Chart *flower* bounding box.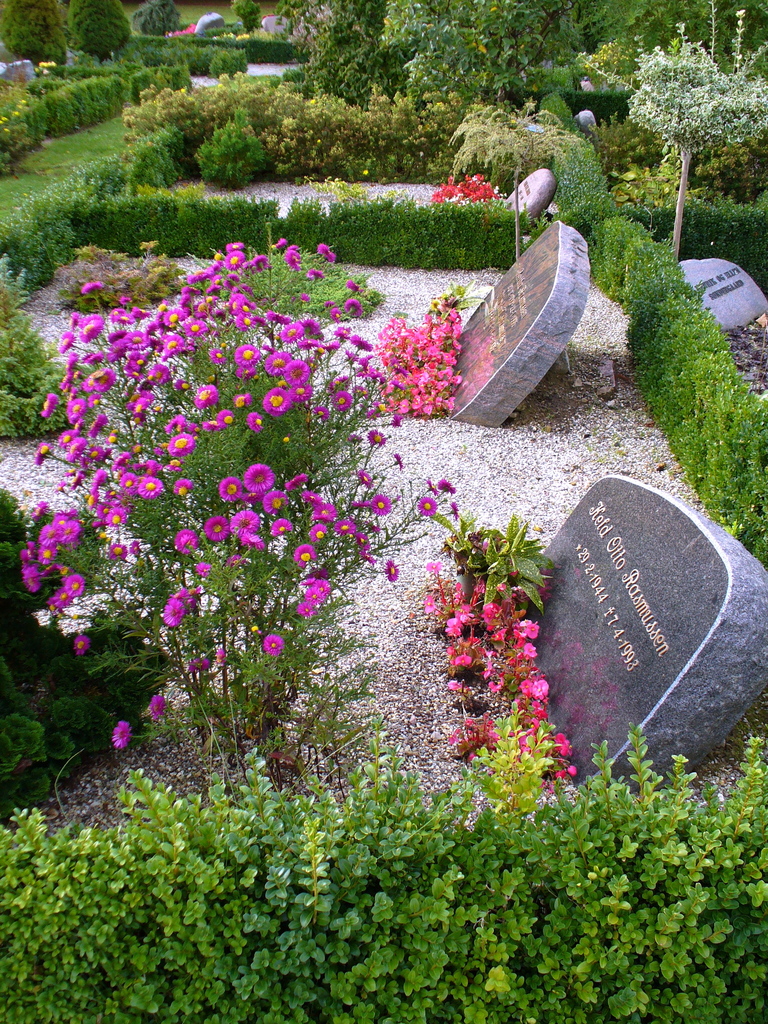
Charted: left=74, top=636, right=86, bottom=653.
